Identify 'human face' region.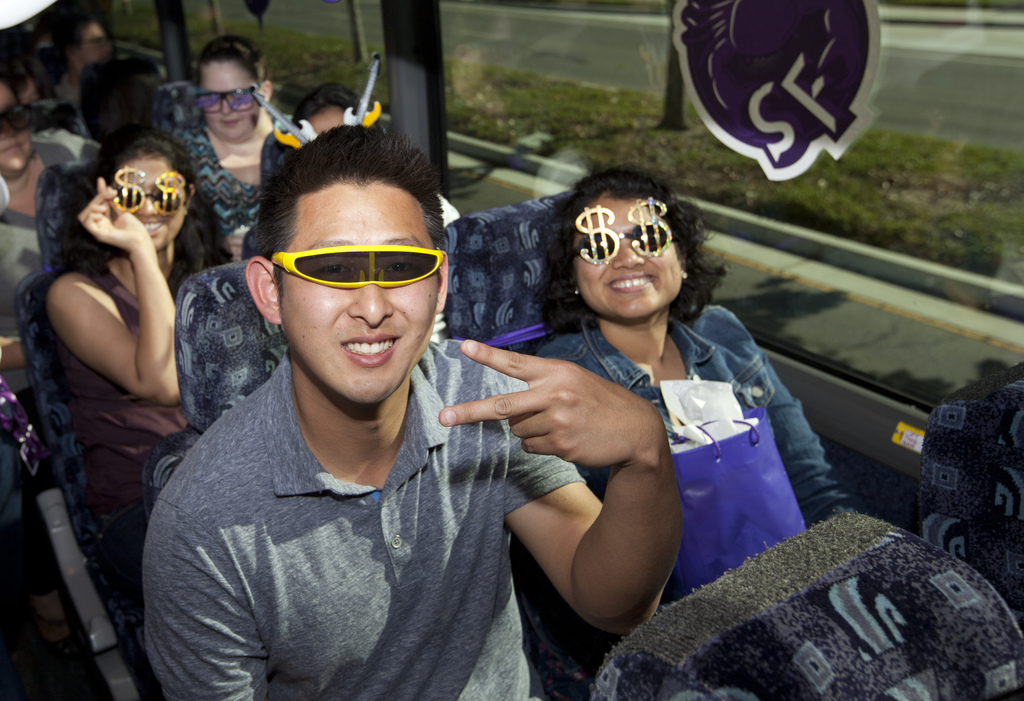
Region: <region>0, 88, 33, 171</region>.
